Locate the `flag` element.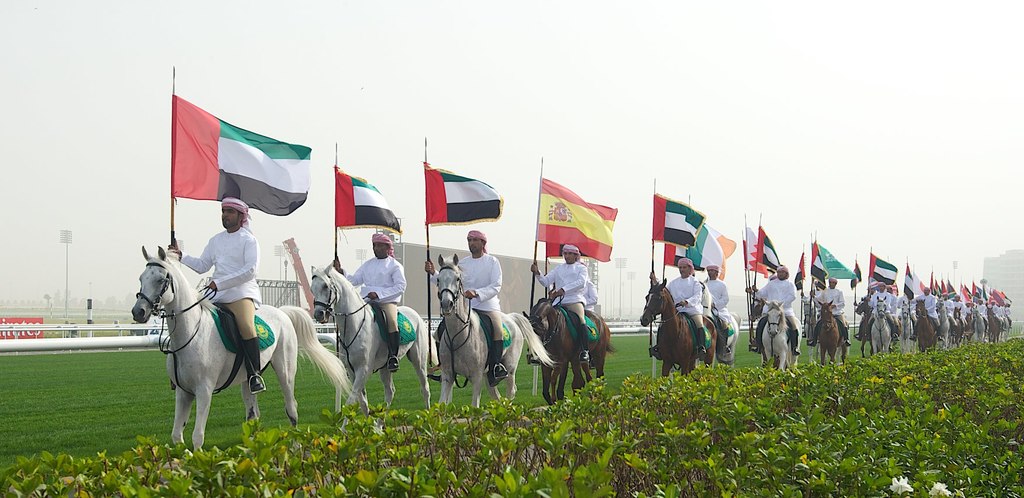
Element bbox: {"x1": 705, "y1": 225, "x2": 735, "y2": 278}.
